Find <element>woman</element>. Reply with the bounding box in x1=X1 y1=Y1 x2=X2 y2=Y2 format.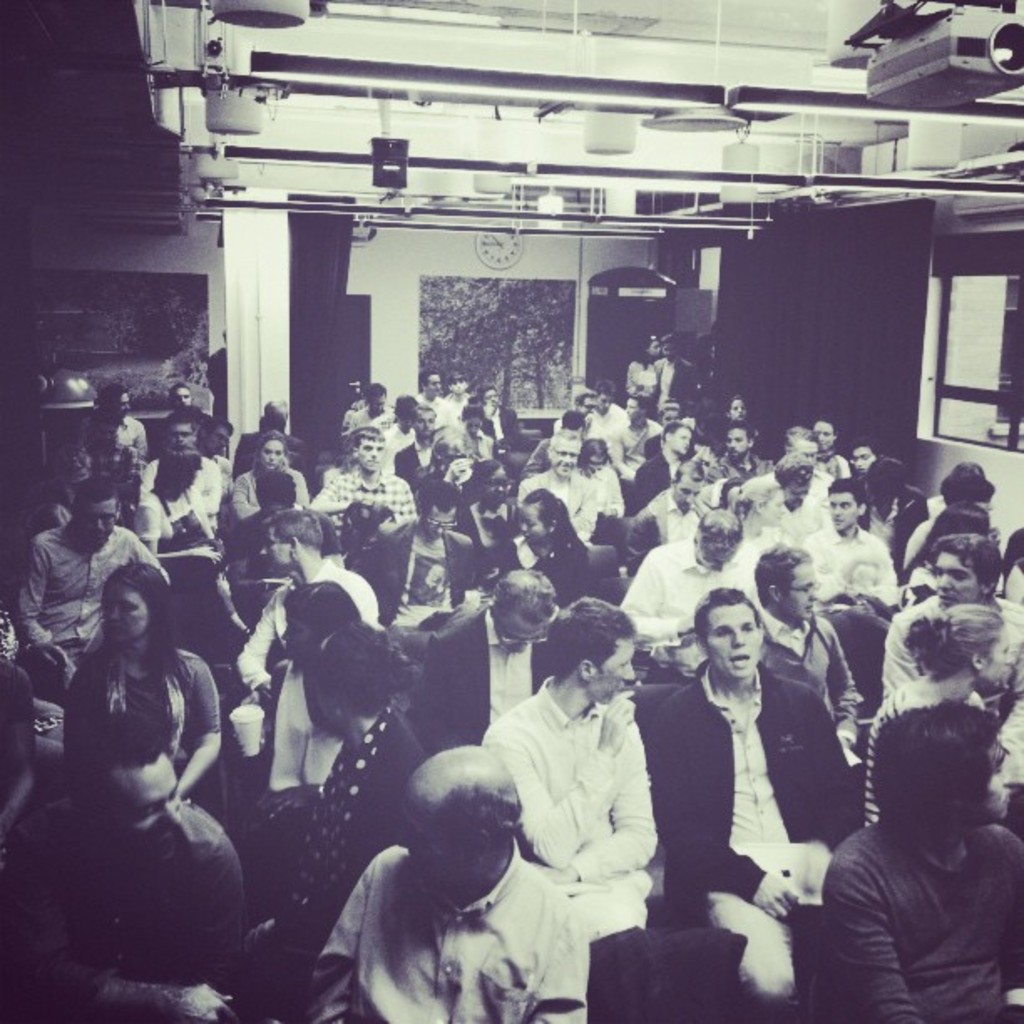
x1=455 y1=393 x2=492 y2=462.
